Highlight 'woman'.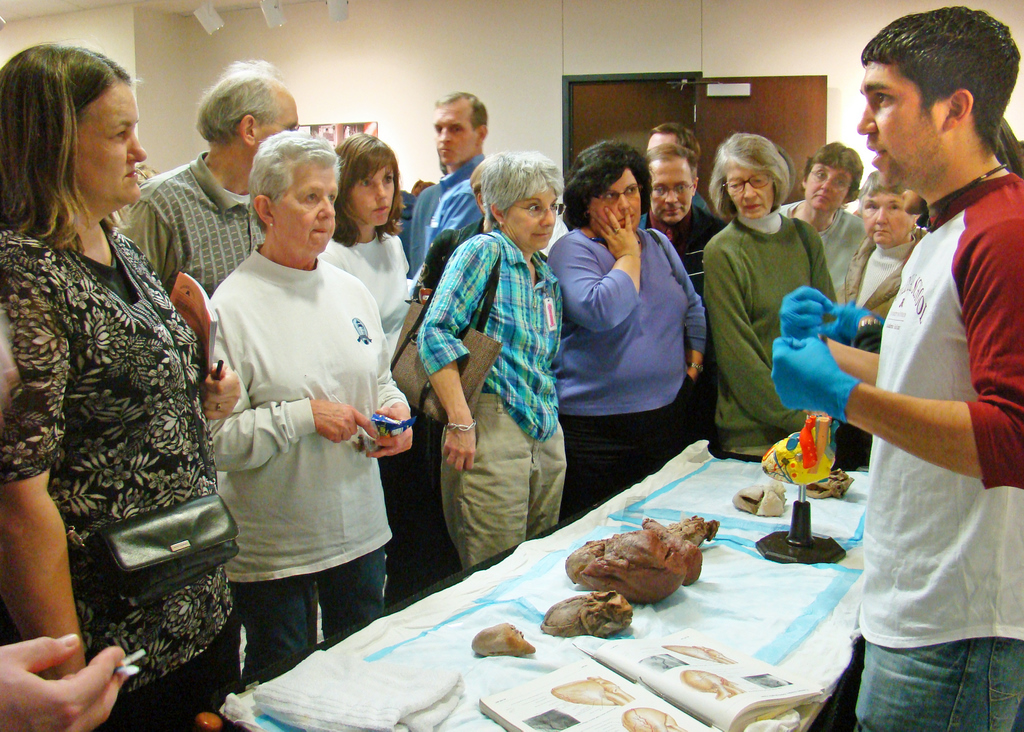
Highlighted region: bbox=(546, 139, 708, 521).
